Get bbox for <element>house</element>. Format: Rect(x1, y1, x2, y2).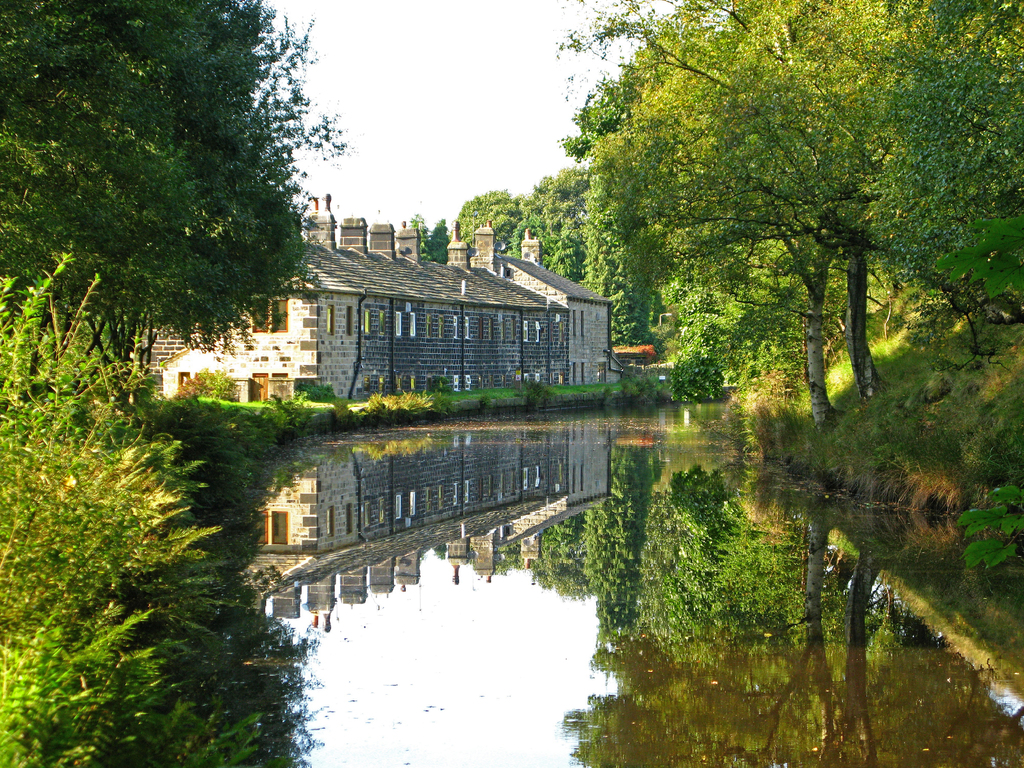
Rect(470, 218, 623, 387).
